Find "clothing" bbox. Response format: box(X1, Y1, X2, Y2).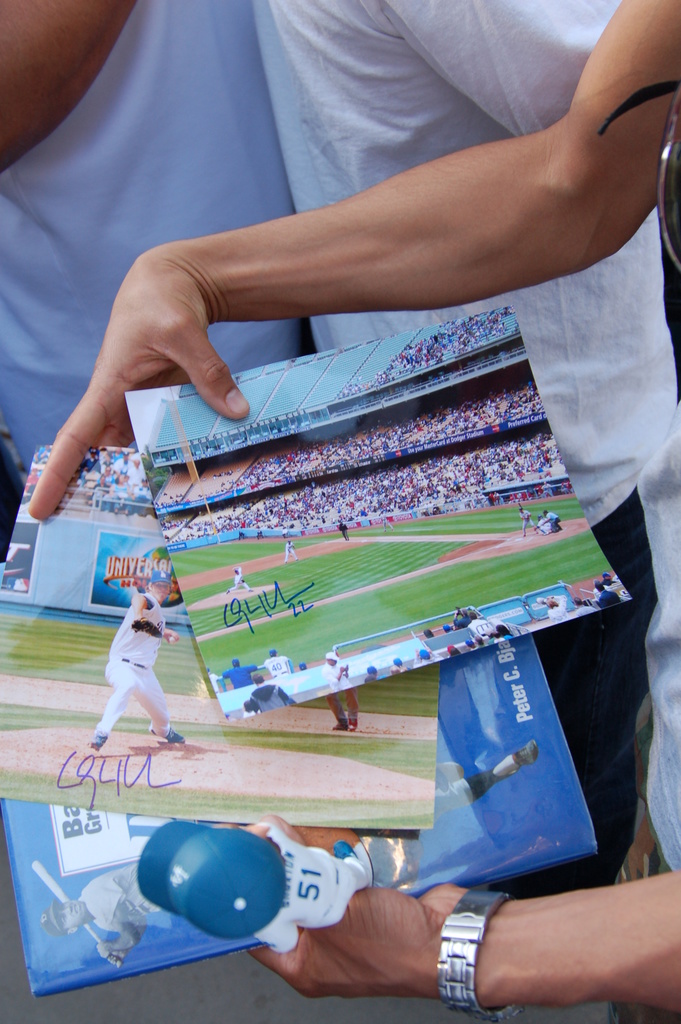
box(596, 588, 620, 608).
